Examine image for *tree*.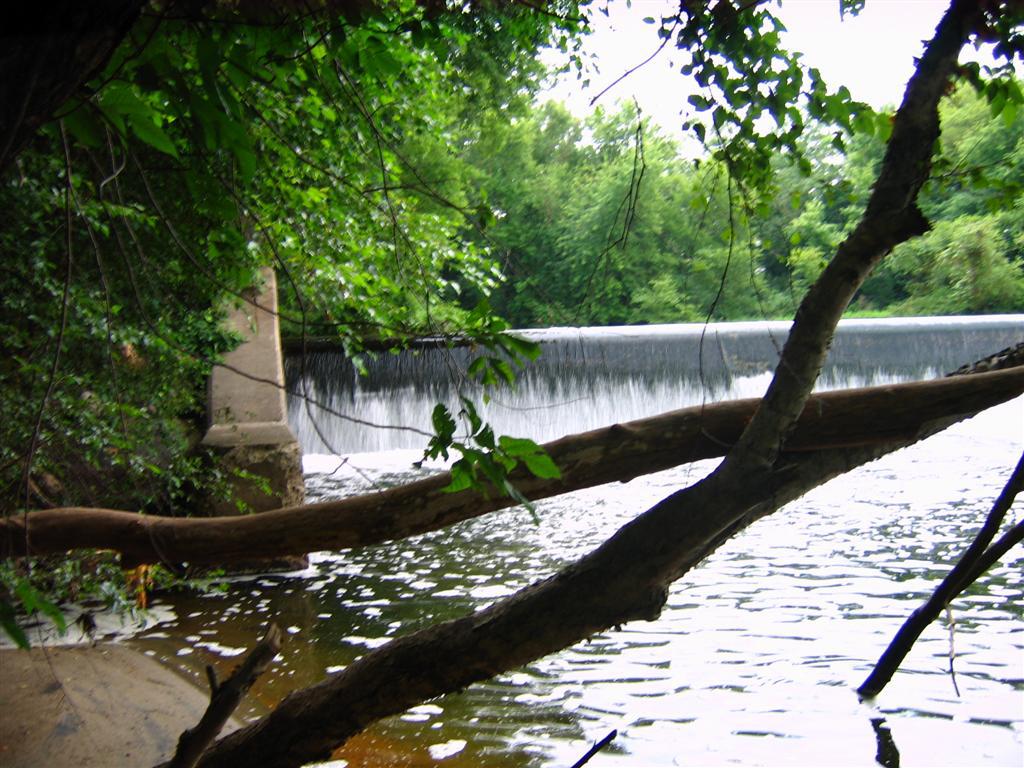
Examination result: bbox=(1, 0, 1023, 767).
